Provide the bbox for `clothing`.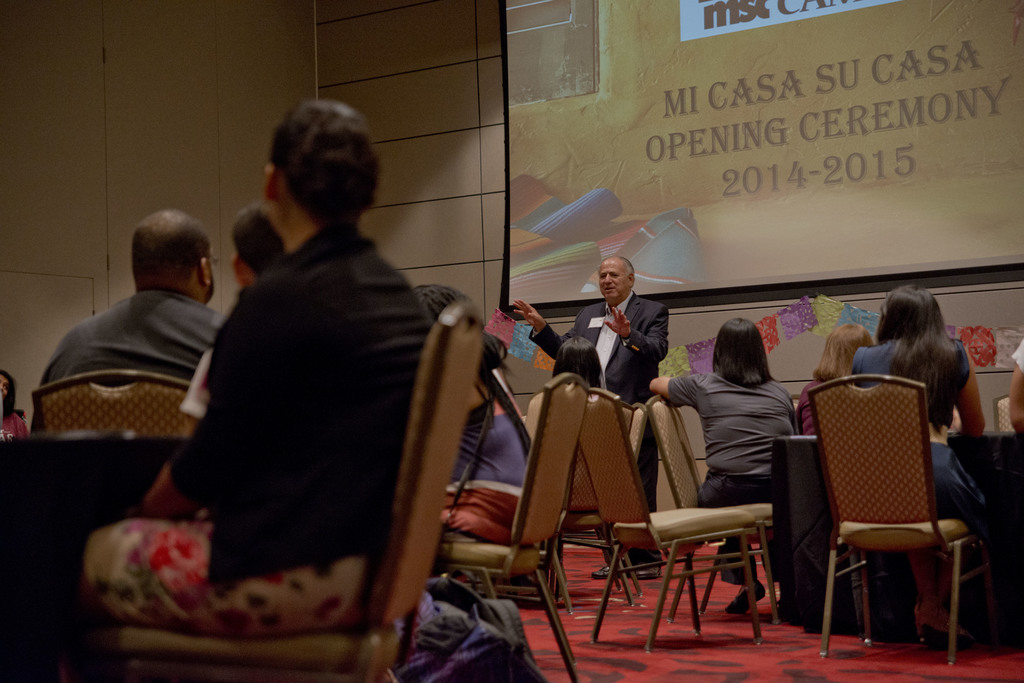
bbox=[795, 378, 841, 434].
